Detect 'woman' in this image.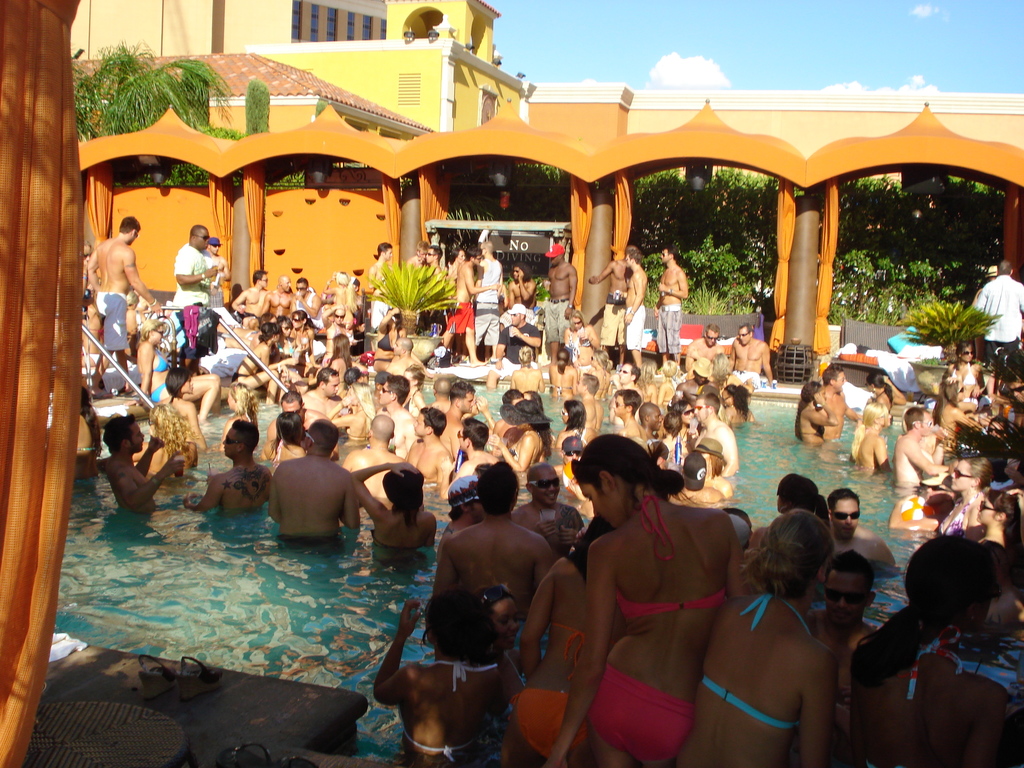
Detection: x1=841, y1=533, x2=1023, y2=767.
